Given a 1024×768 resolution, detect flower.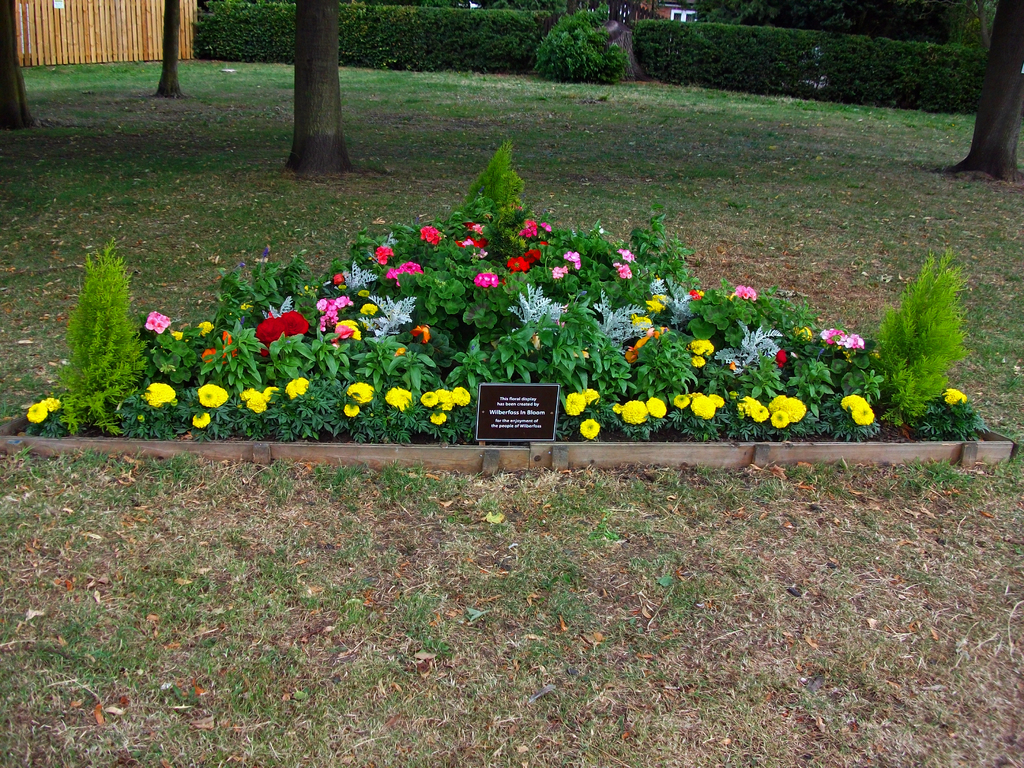
[416, 223, 444, 246].
